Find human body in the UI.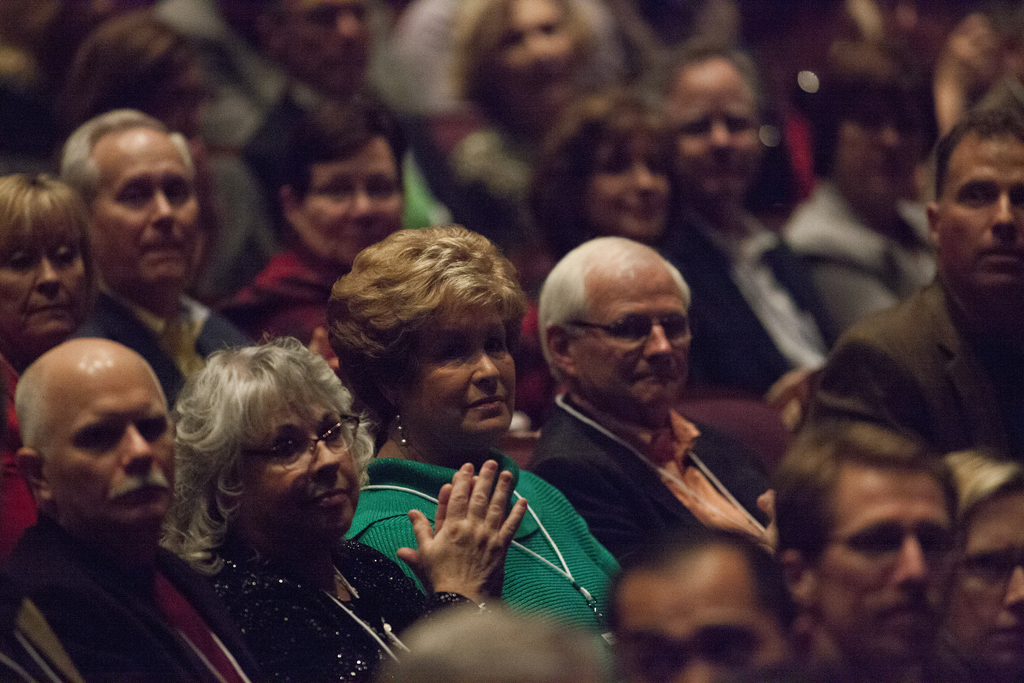
UI element at (left=349, top=206, right=614, bottom=629).
